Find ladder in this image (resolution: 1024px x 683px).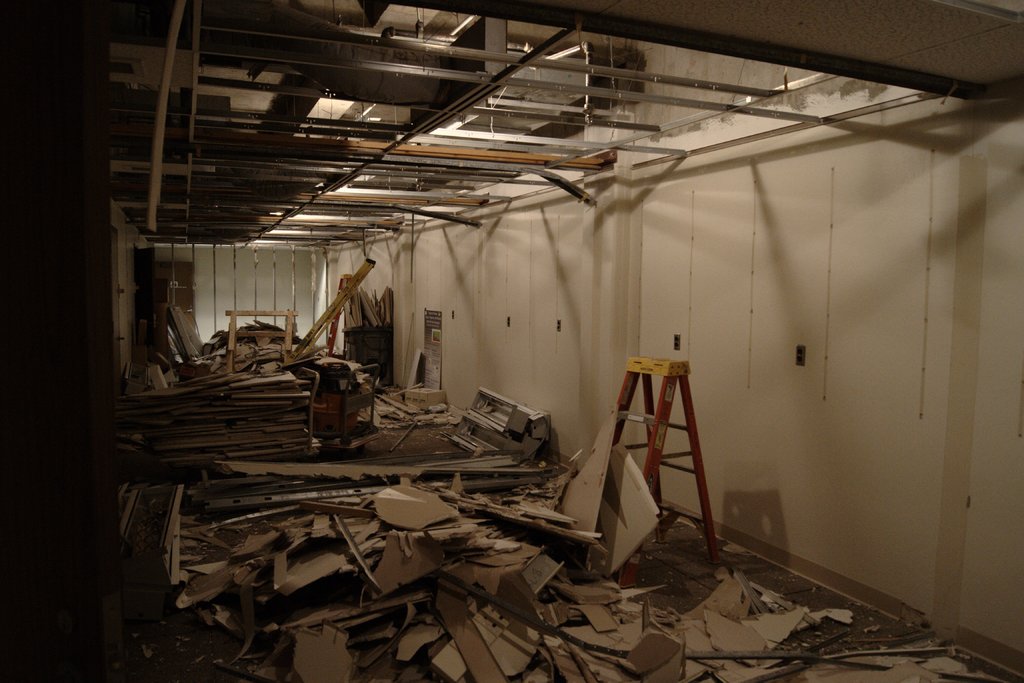
595/352/720/584.
